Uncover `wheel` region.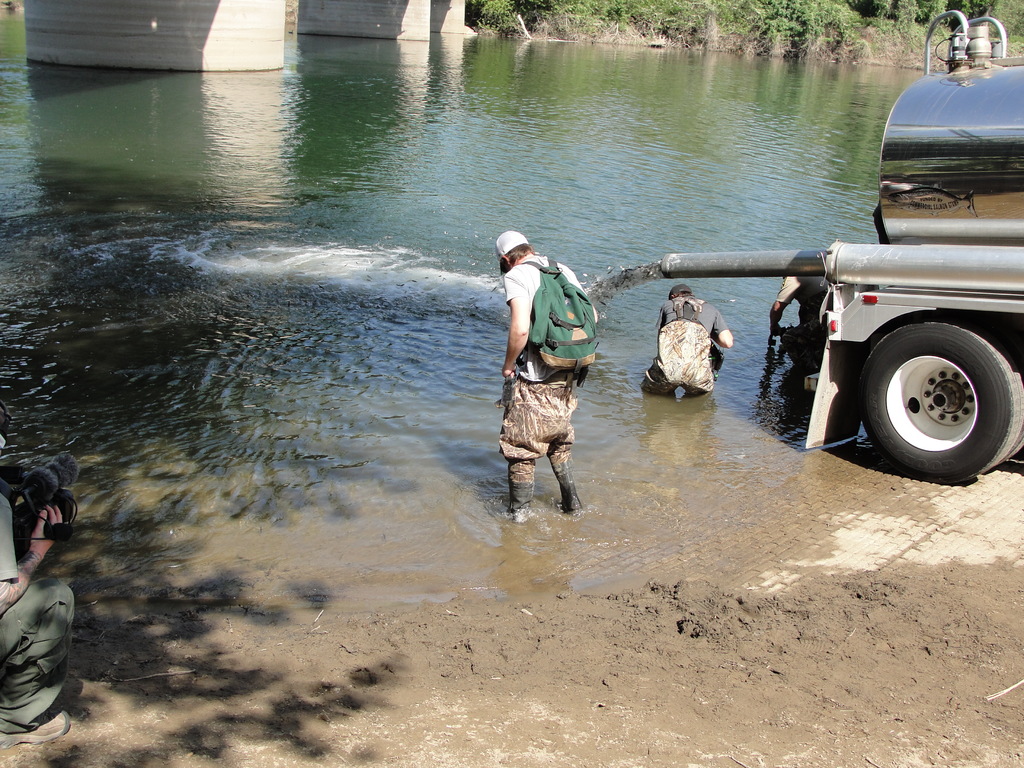
Uncovered: Rect(1014, 430, 1023, 461).
